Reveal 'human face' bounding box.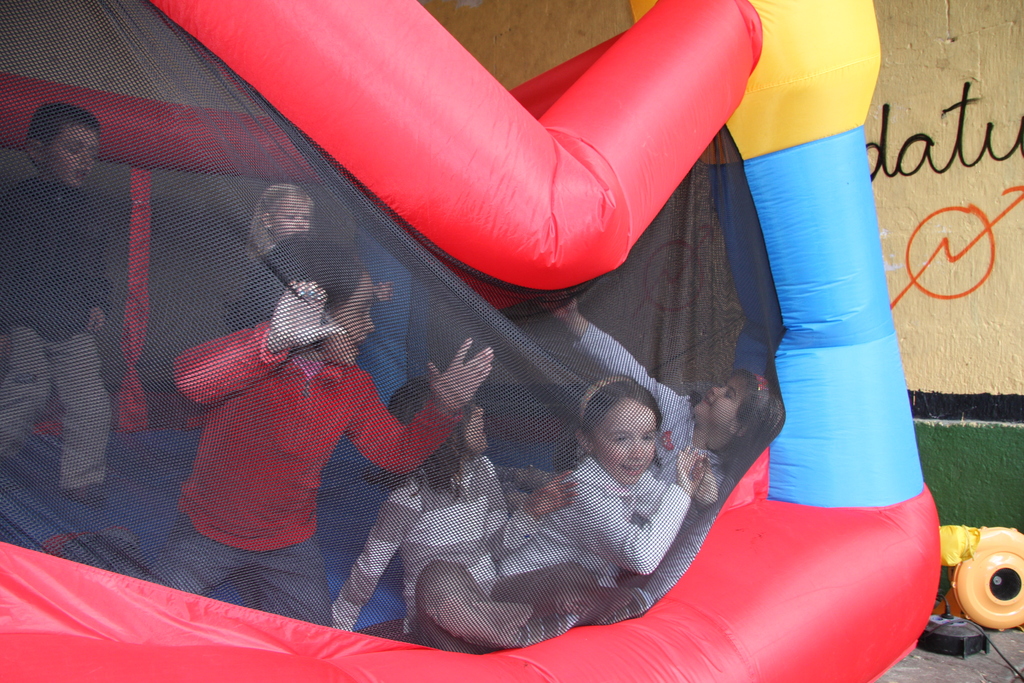
Revealed: x1=689 y1=375 x2=737 y2=429.
